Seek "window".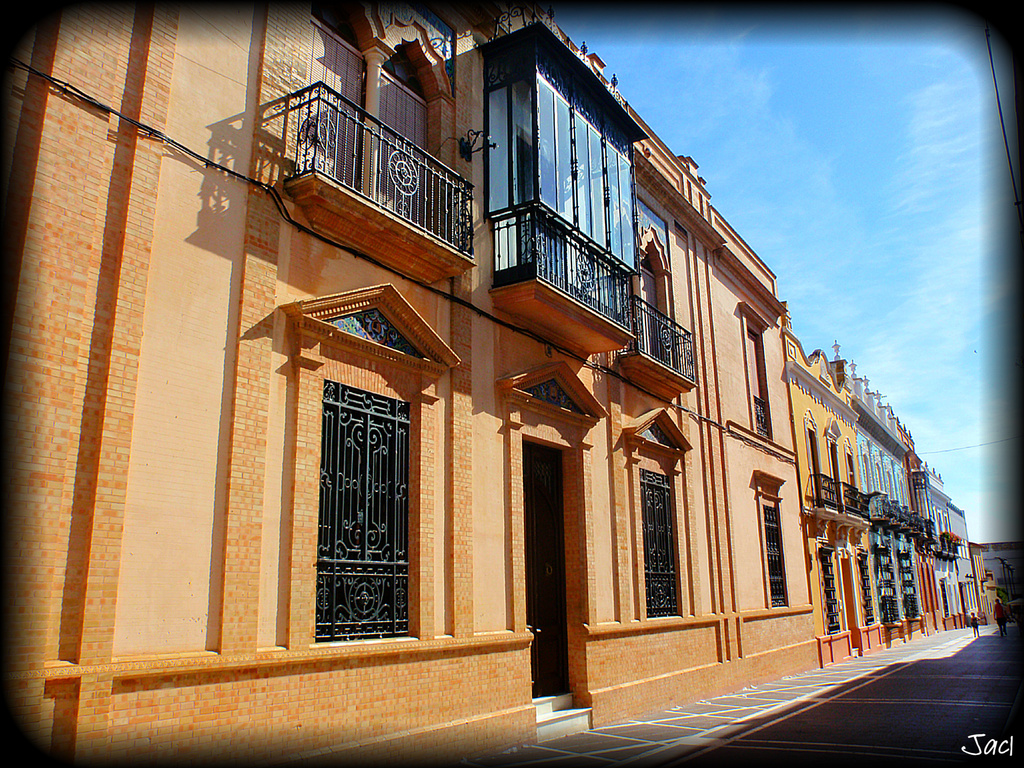
<region>303, 327, 403, 657</region>.
